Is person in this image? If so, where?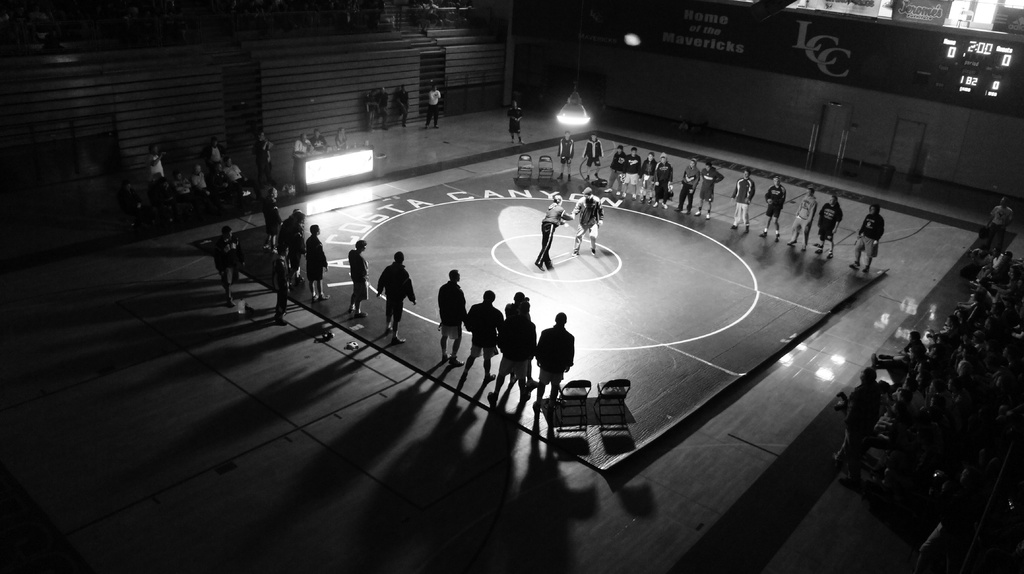
Yes, at 531,310,580,414.
